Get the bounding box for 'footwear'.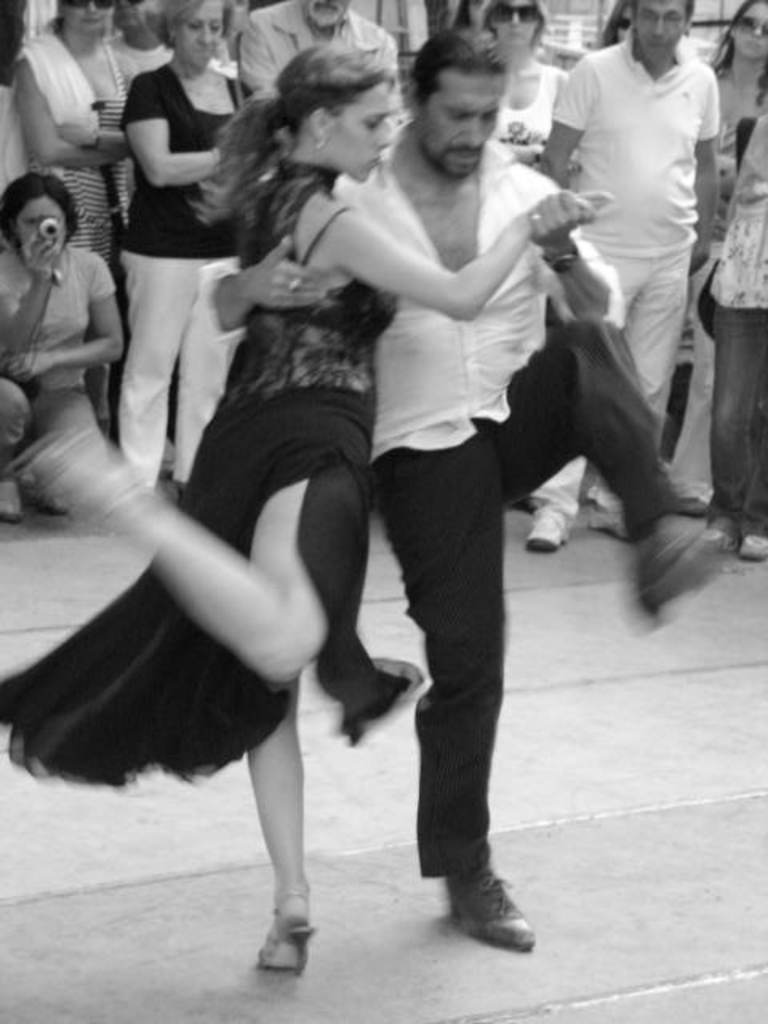
left=590, top=475, right=645, bottom=534.
